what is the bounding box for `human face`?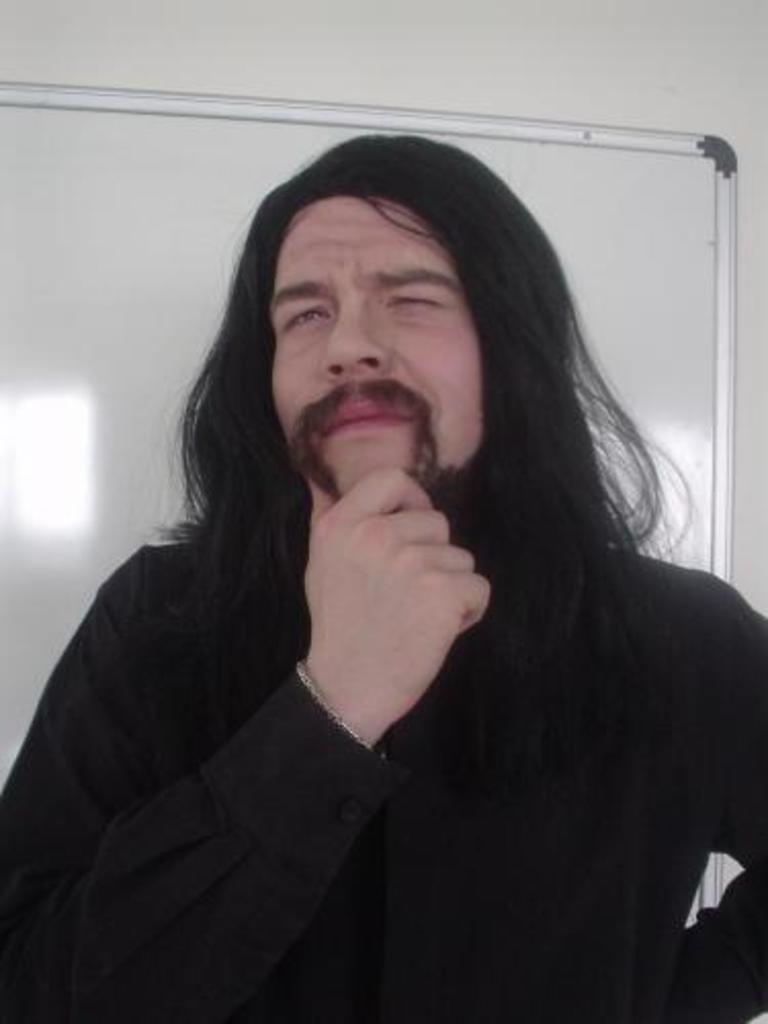
274:201:485:508.
